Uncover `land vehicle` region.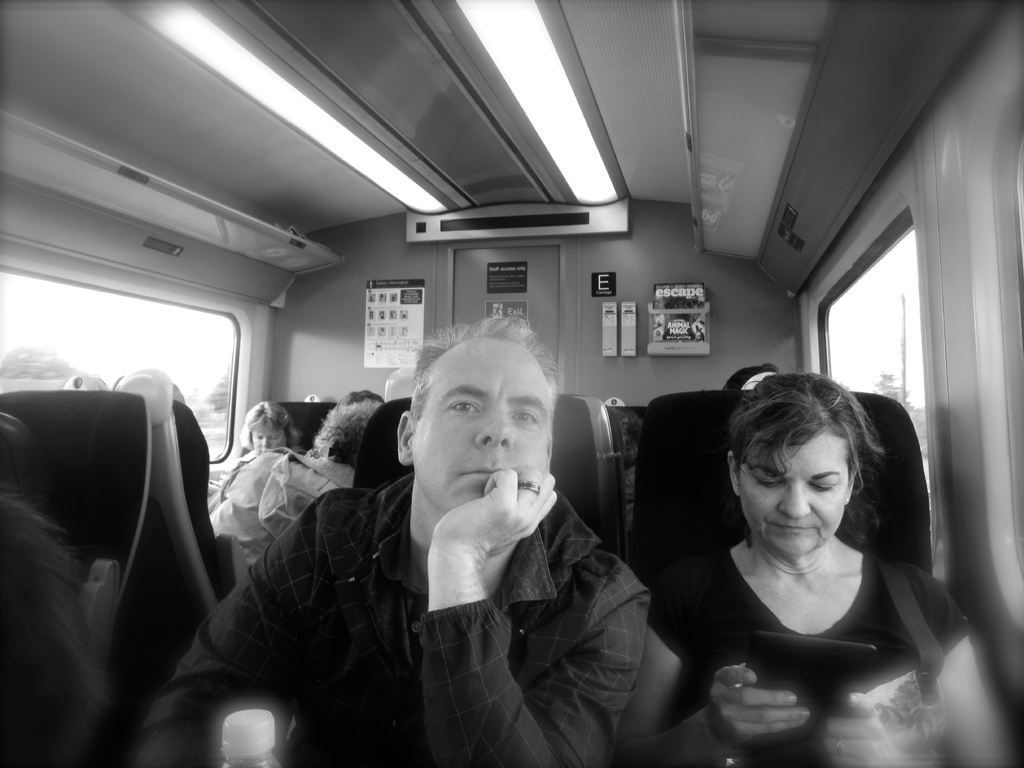
Uncovered: pyautogui.locateOnScreen(13, 76, 1023, 753).
